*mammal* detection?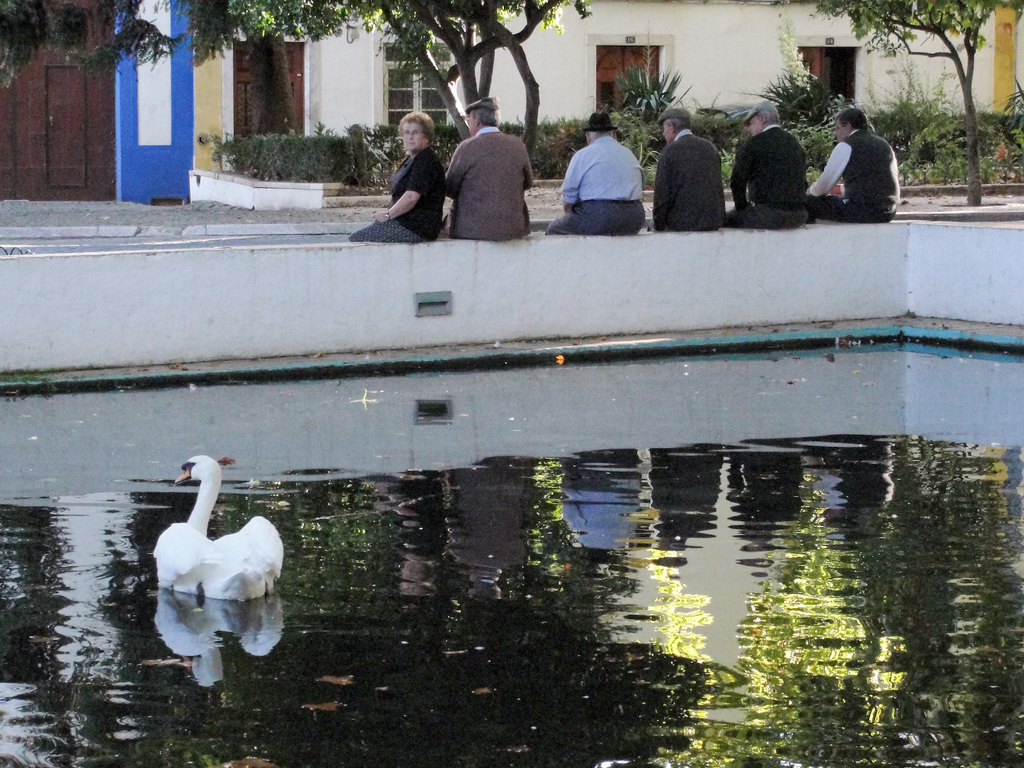
(x1=443, y1=92, x2=533, y2=241)
